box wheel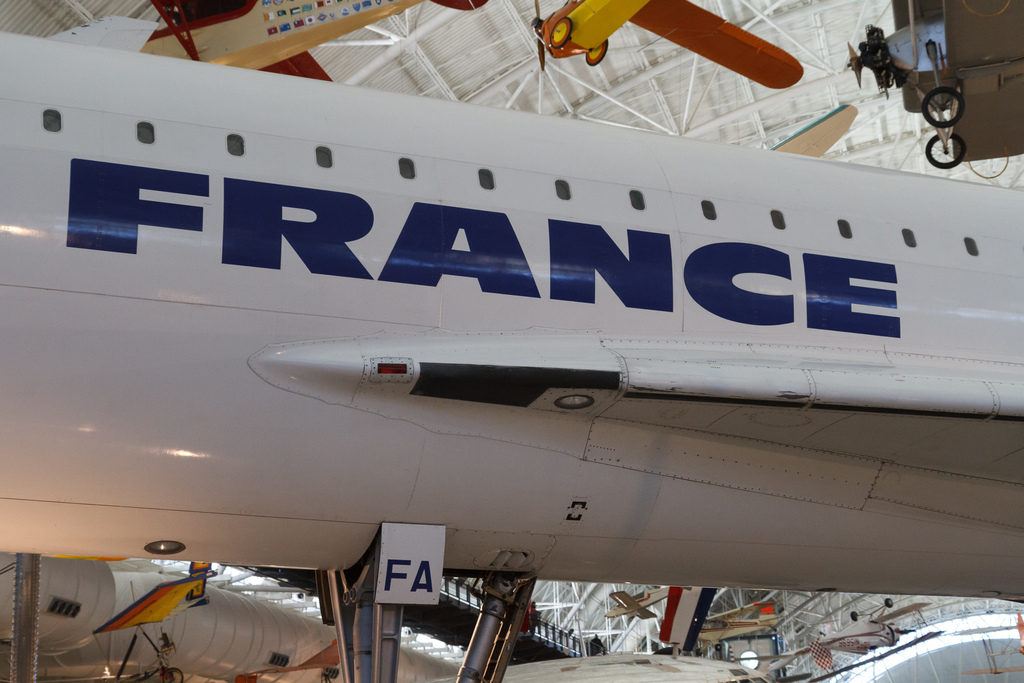
550 17 573 49
